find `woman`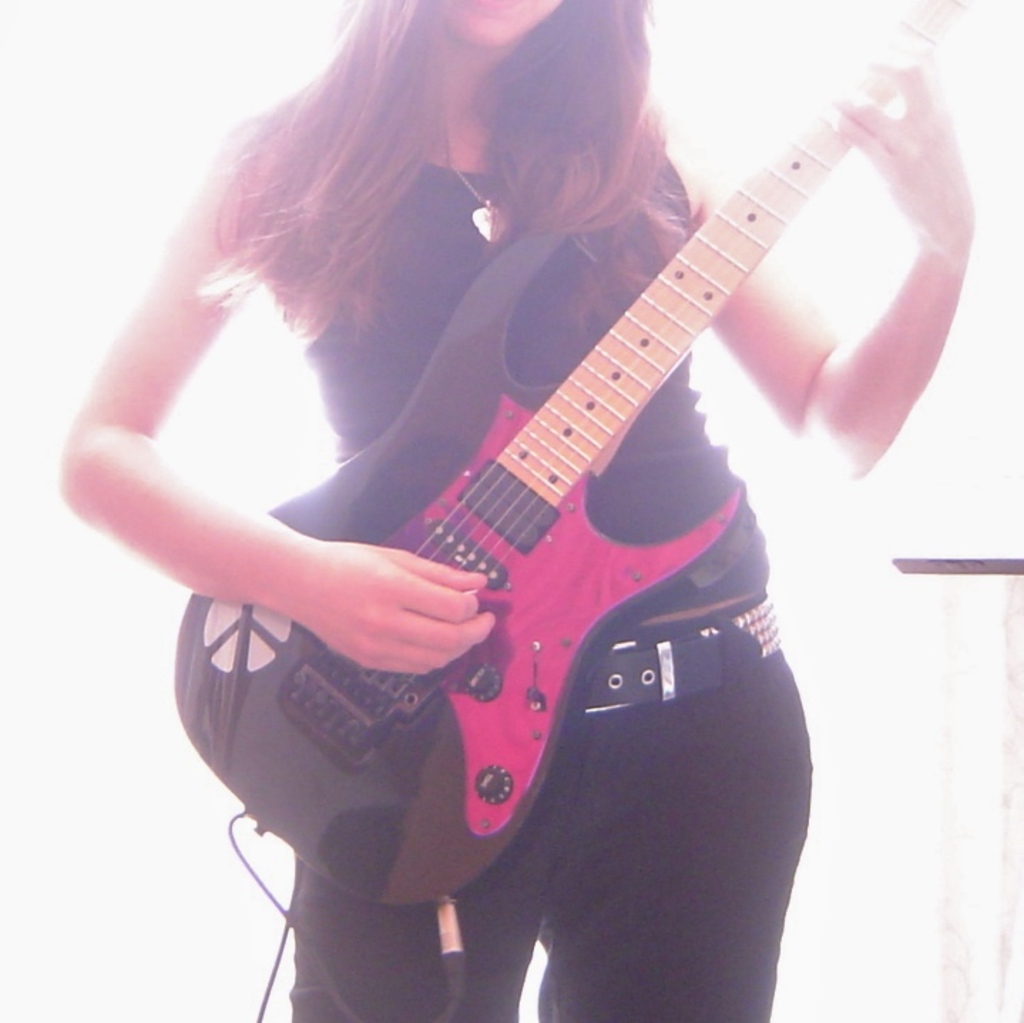
Rect(54, 0, 986, 1022)
